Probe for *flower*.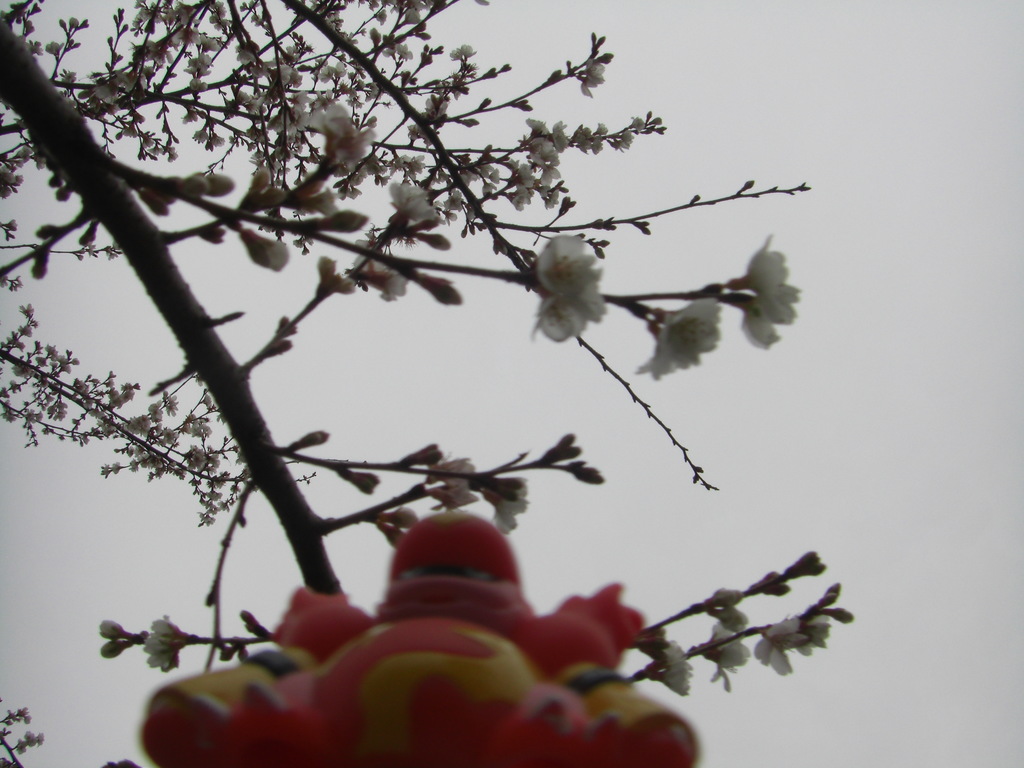
Probe result: (left=437, top=47, right=479, bottom=64).
